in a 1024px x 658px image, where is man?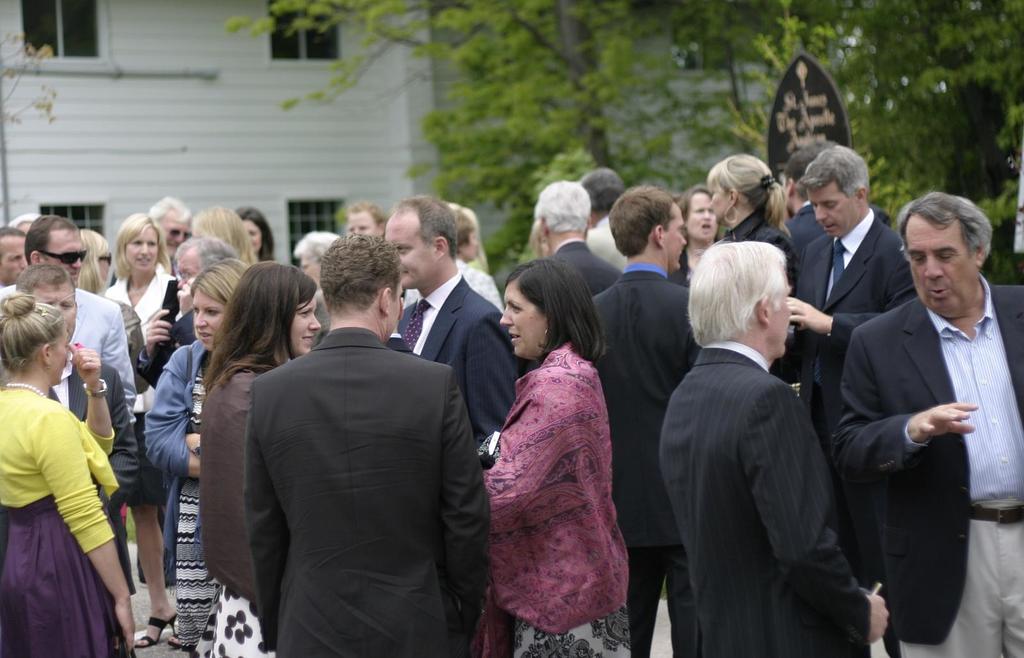
detection(830, 193, 1023, 654).
